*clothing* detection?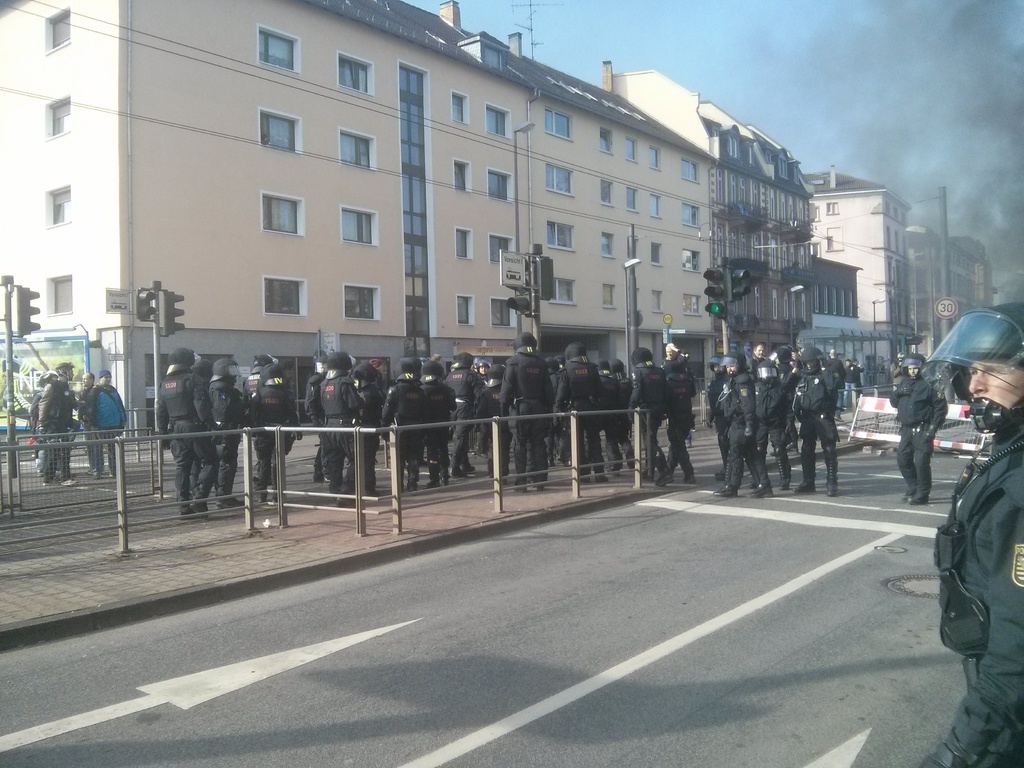
662/365/694/474
